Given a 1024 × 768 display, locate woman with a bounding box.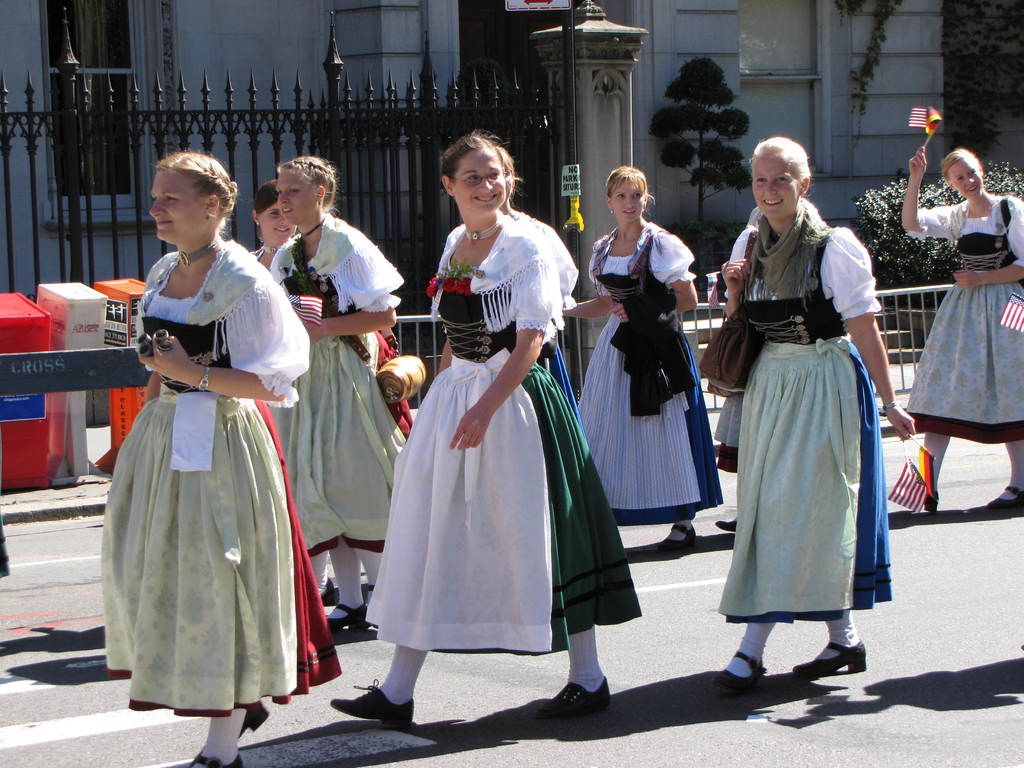
Located: BBox(367, 148, 600, 700).
